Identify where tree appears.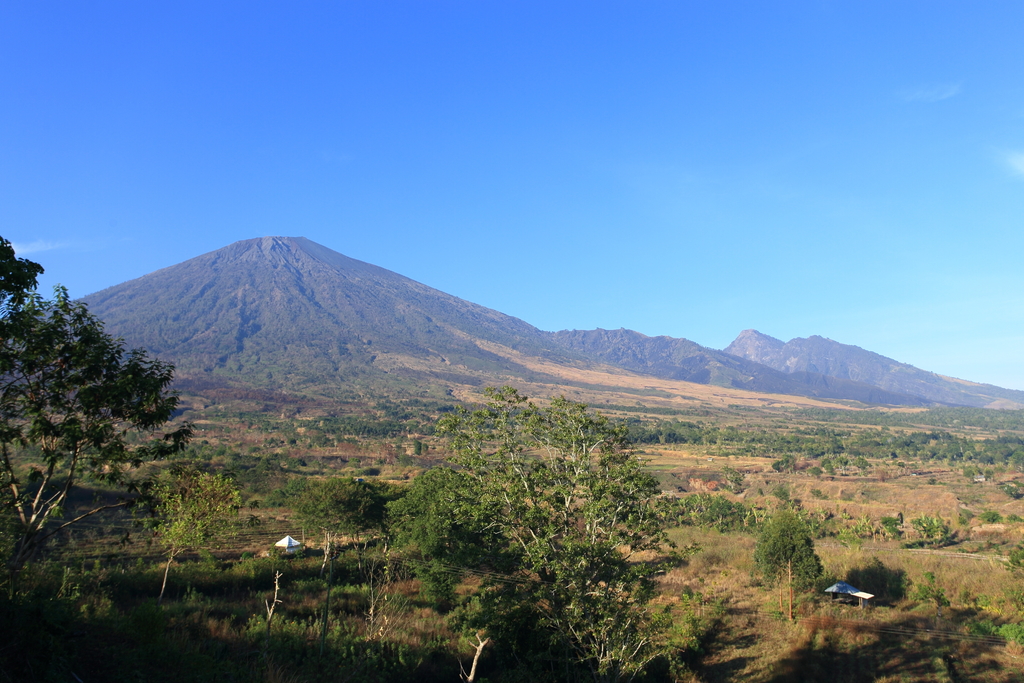
Appears at 6:238:211:565.
